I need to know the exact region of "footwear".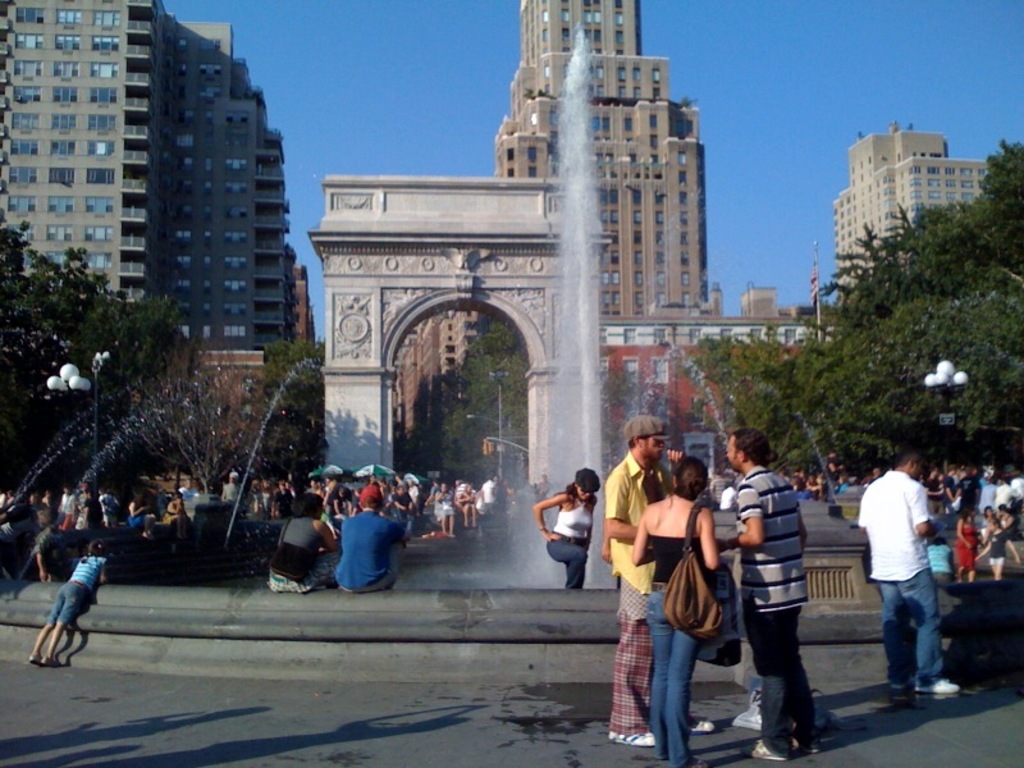
Region: 916/676/957/695.
